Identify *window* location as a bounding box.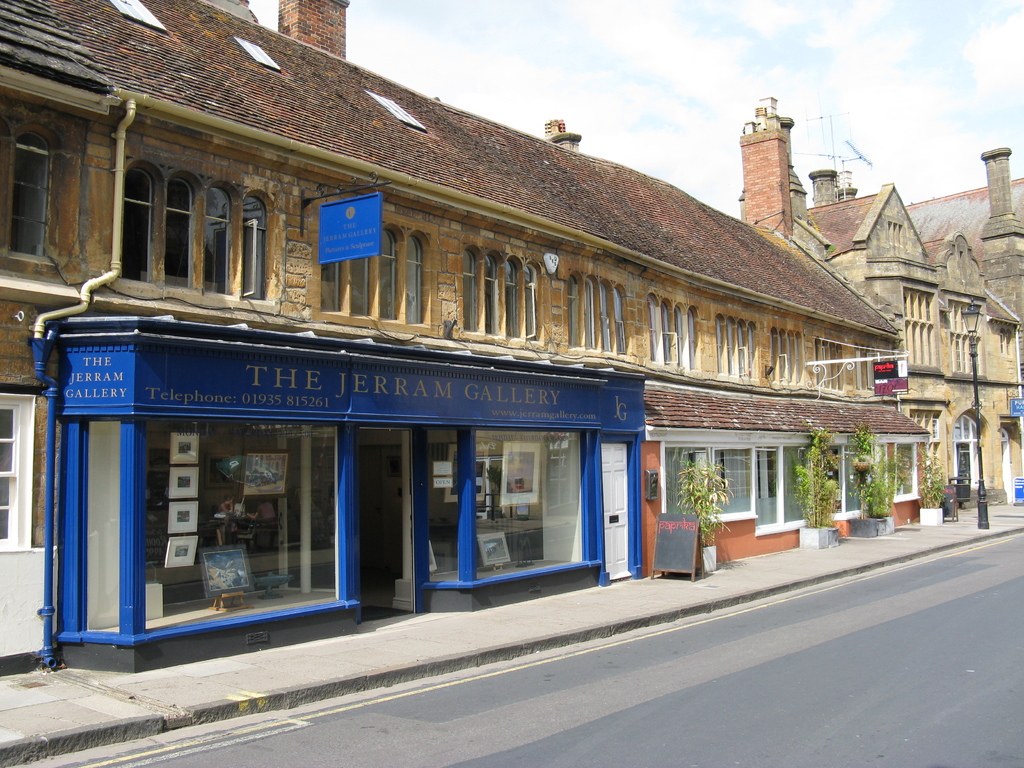
detection(467, 242, 546, 346).
